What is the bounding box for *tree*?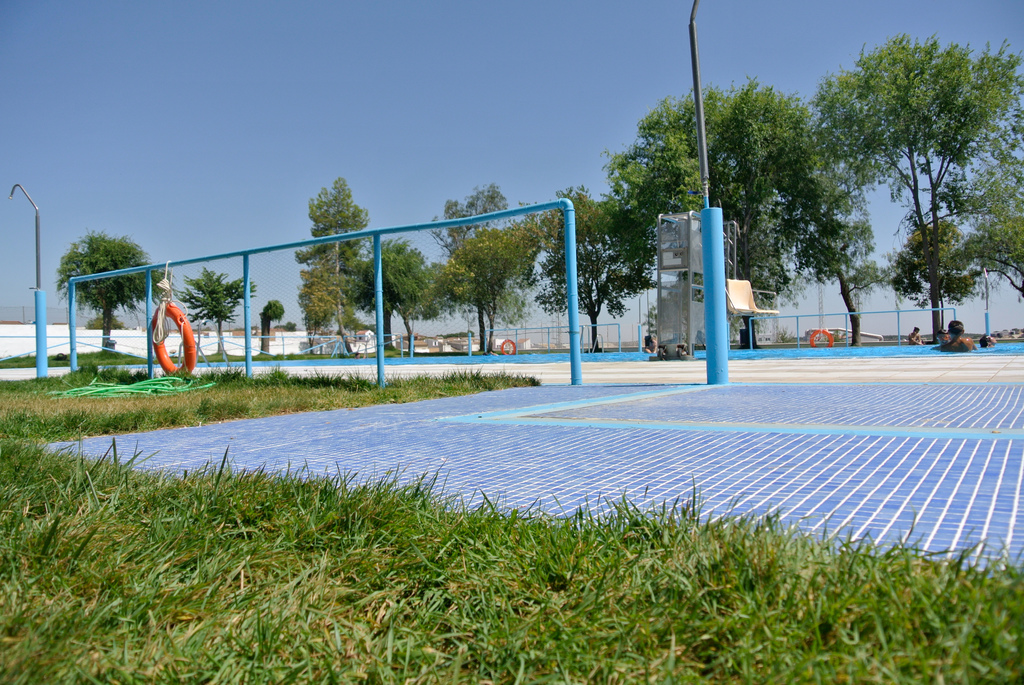
locate(762, 150, 886, 343).
